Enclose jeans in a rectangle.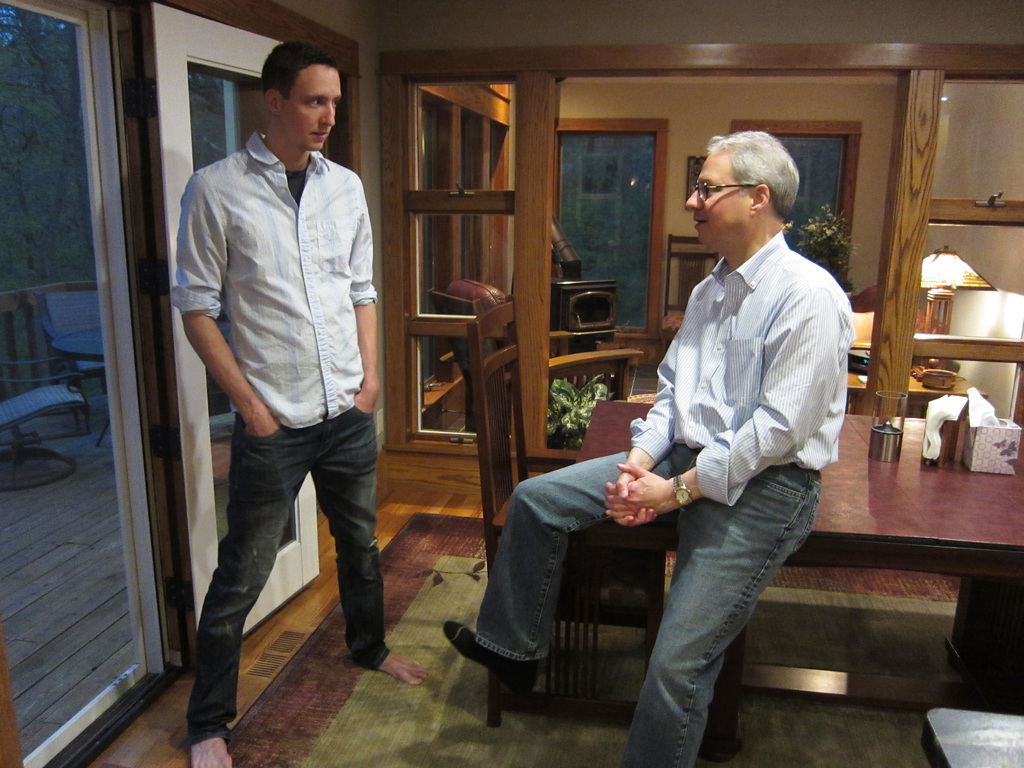
x1=466, y1=444, x2=818, y2=767.
